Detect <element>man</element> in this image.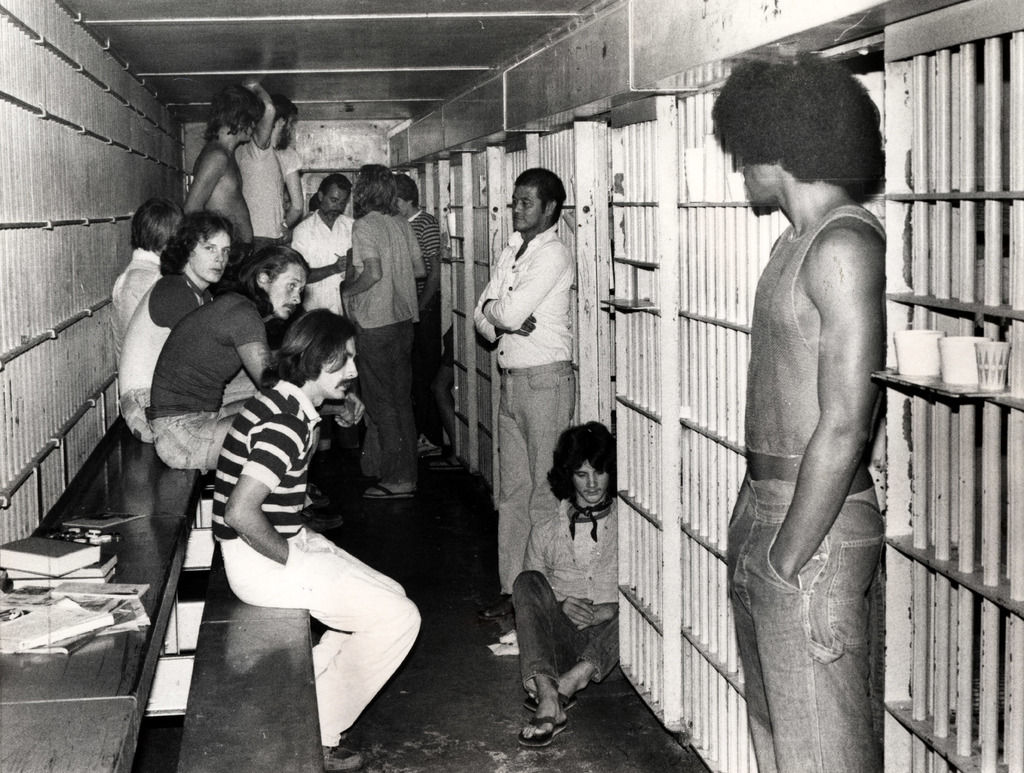
Detection: <box>338,163,430,505</box>.
